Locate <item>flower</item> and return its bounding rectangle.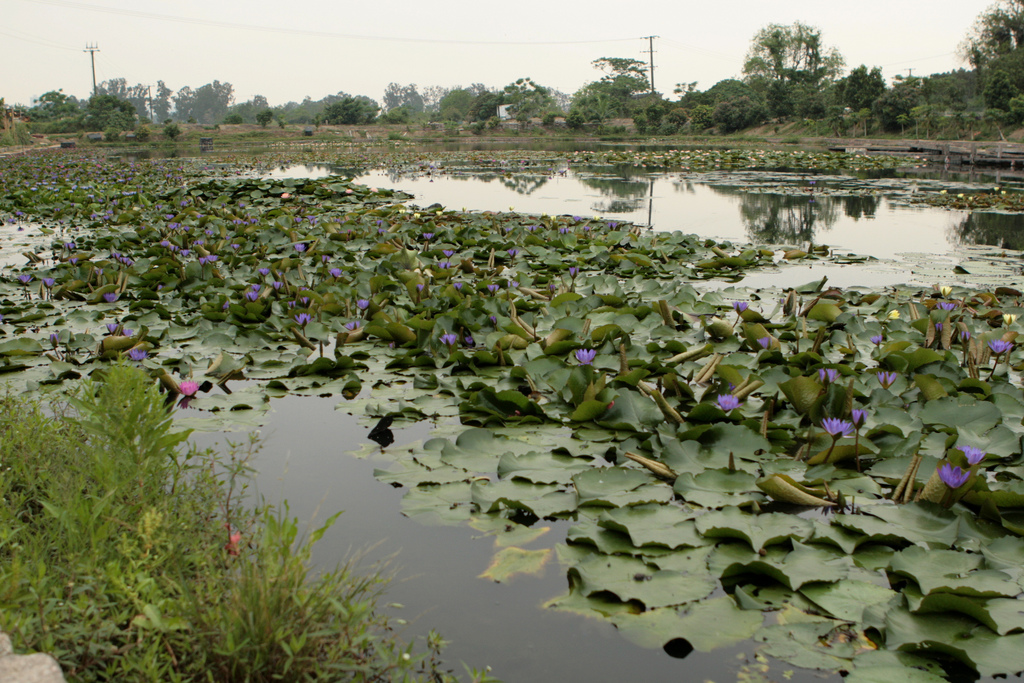
291,311,309,326.
